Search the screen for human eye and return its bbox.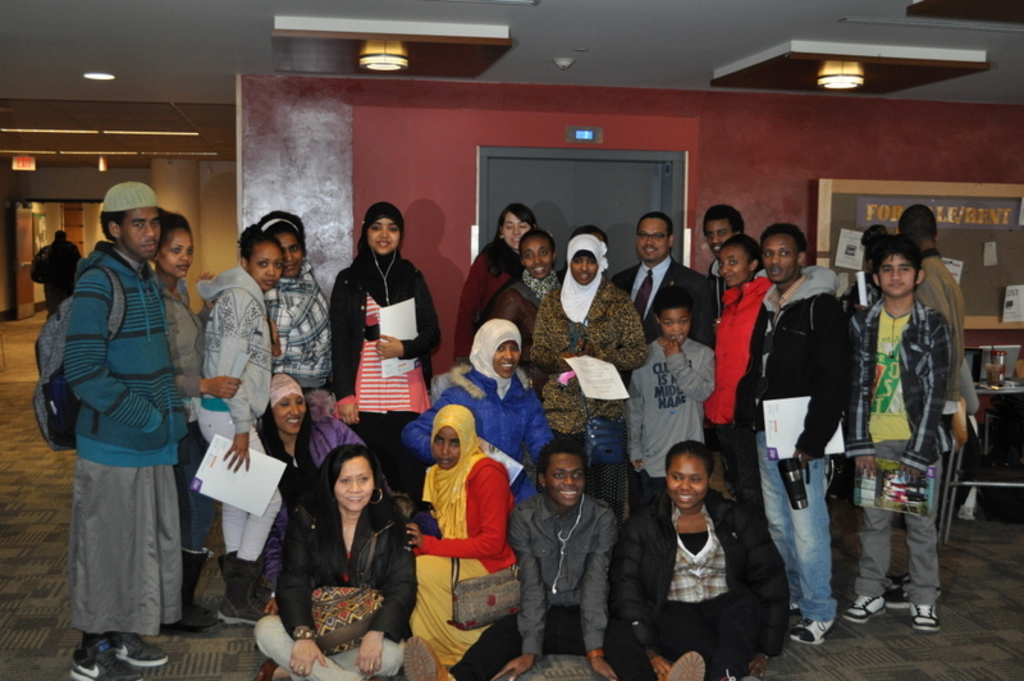
Found: left=184, top=248, right=195, bottom=256.
